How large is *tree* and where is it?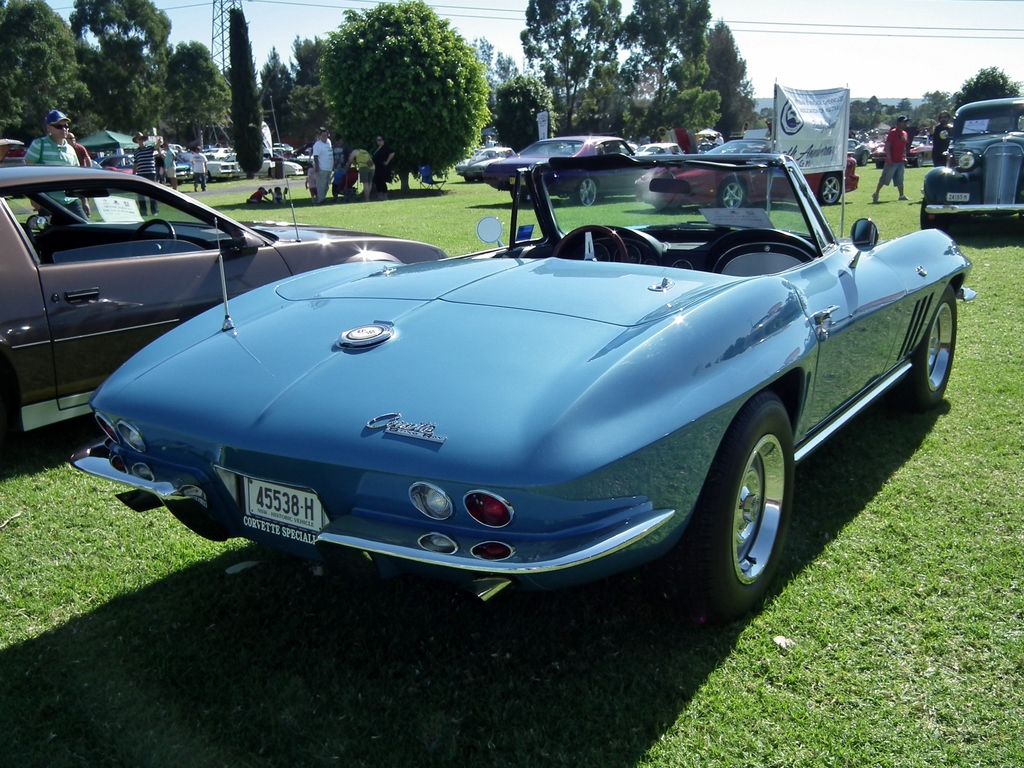
Bounding box: rect(314, 0, 493, 193).
